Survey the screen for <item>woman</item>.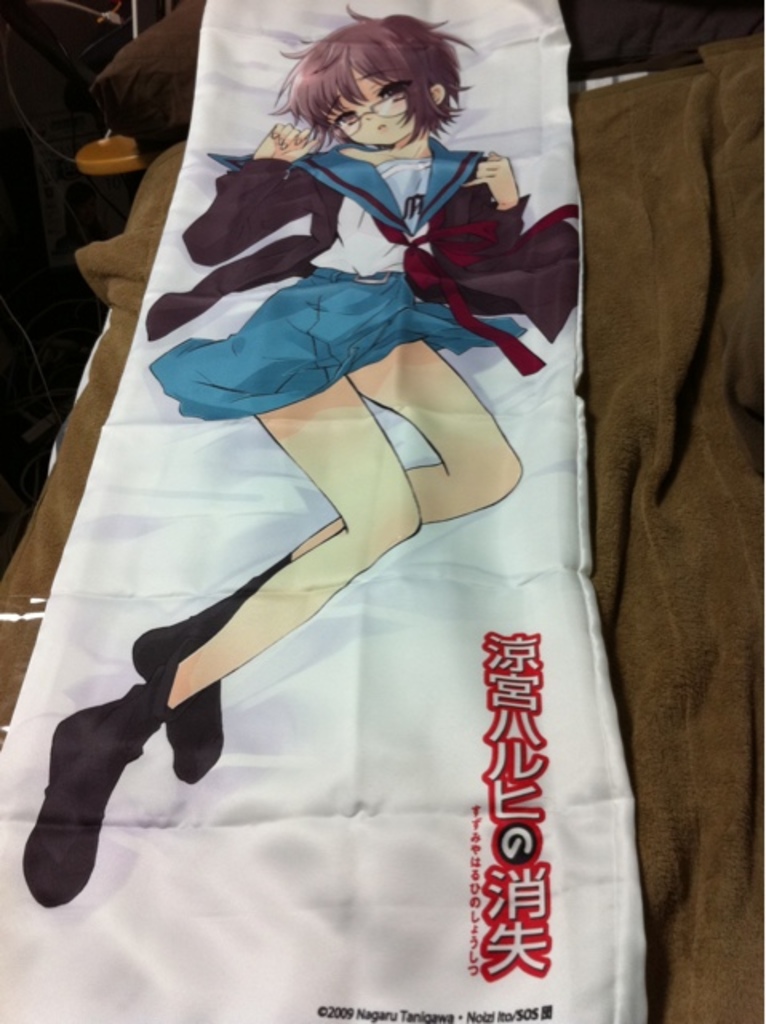
Survey found: Rect(98, 2, 630, 966).
